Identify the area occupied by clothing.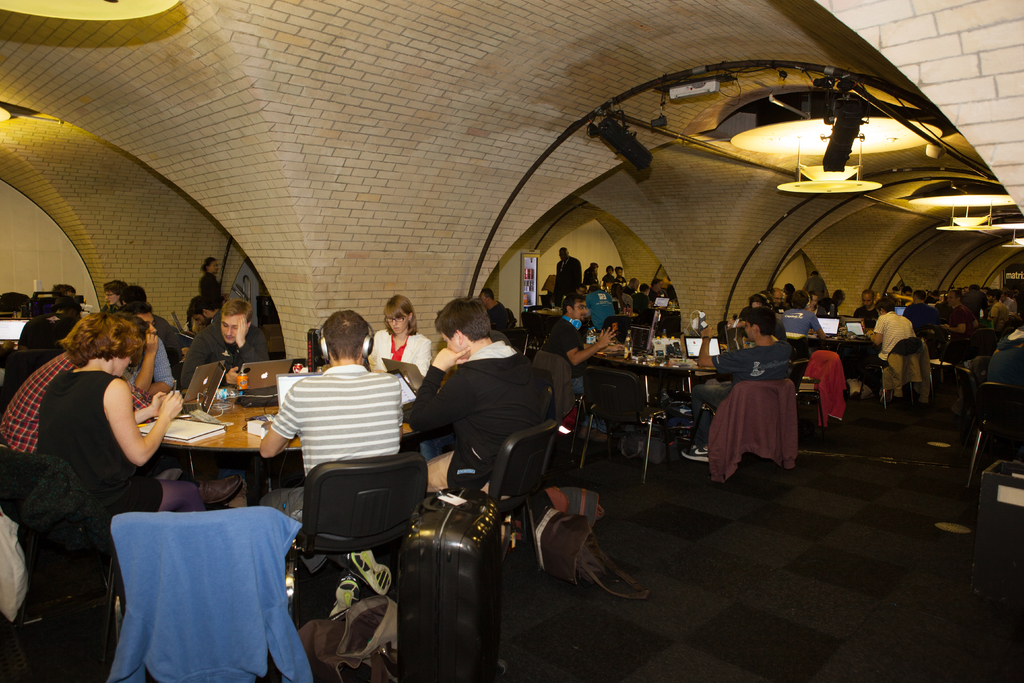
Area: {"x1": 540, "y1": 324, "x2": 586, "y2": 391}.
